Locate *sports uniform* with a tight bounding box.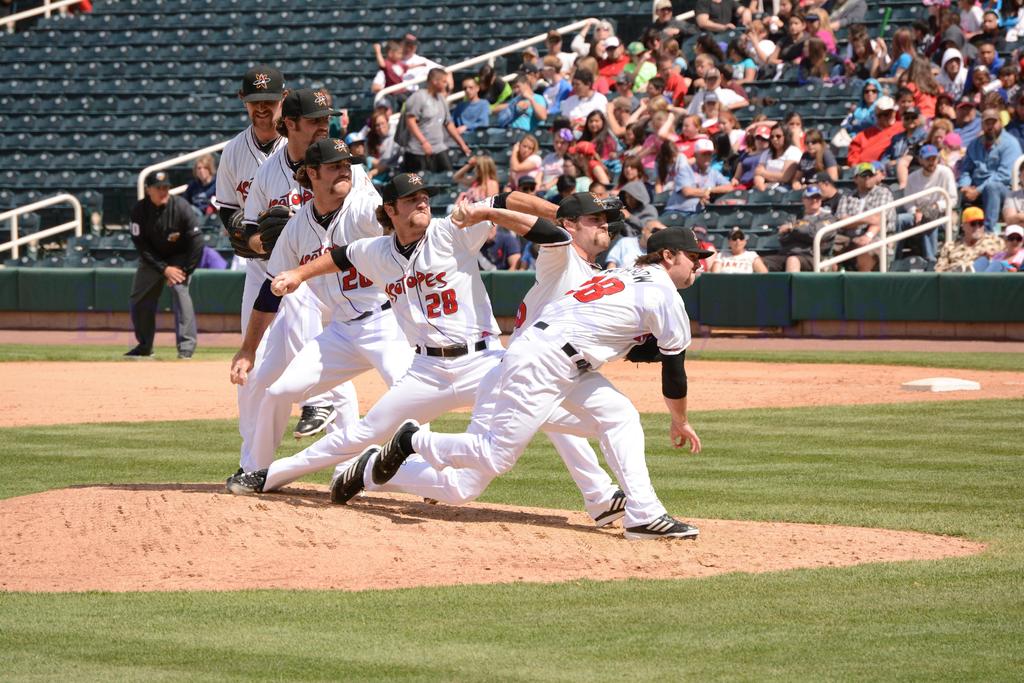
(x1=851, y1=122, x2=905, y2=165).
